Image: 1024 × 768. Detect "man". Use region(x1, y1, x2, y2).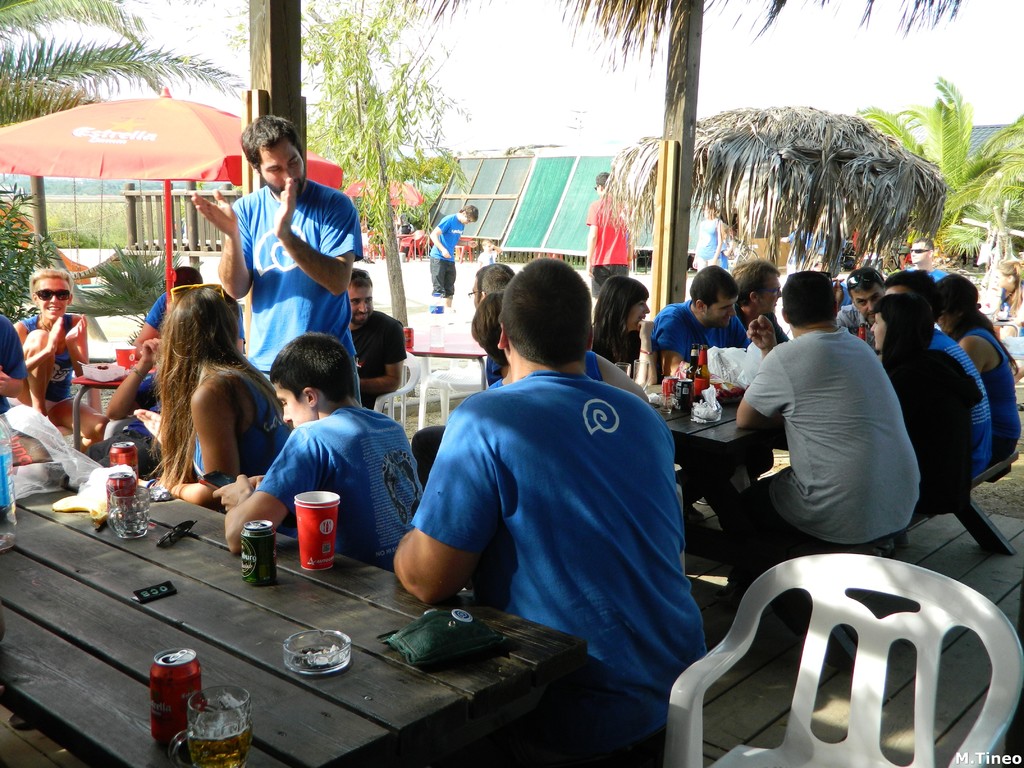
region(344, 267, 403, 415).
